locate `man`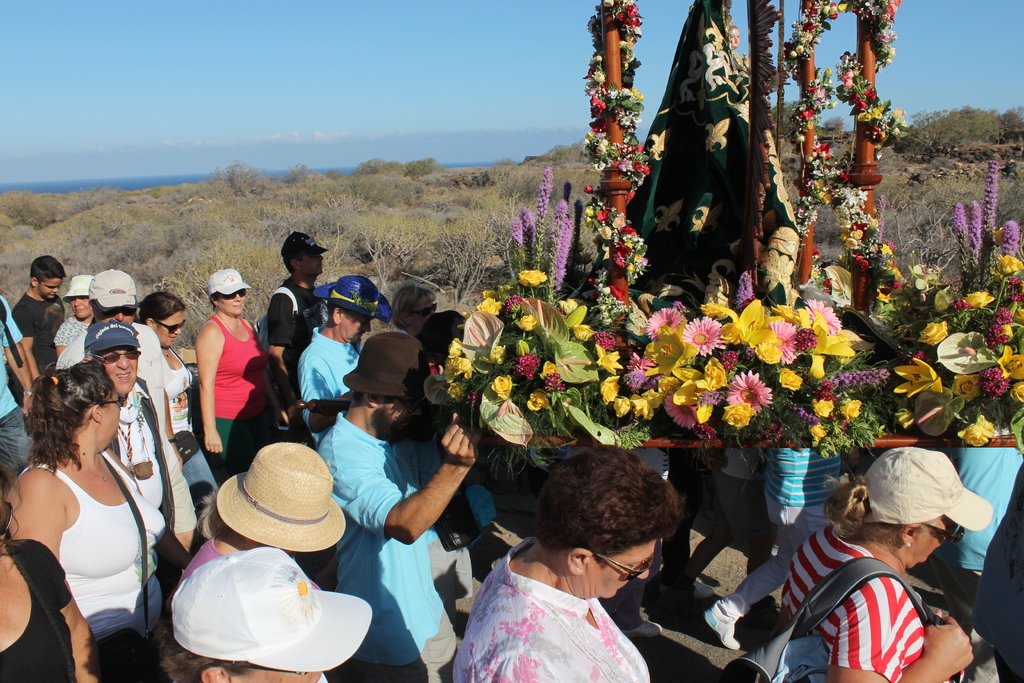
l=0, t=295, r=35, b=478
